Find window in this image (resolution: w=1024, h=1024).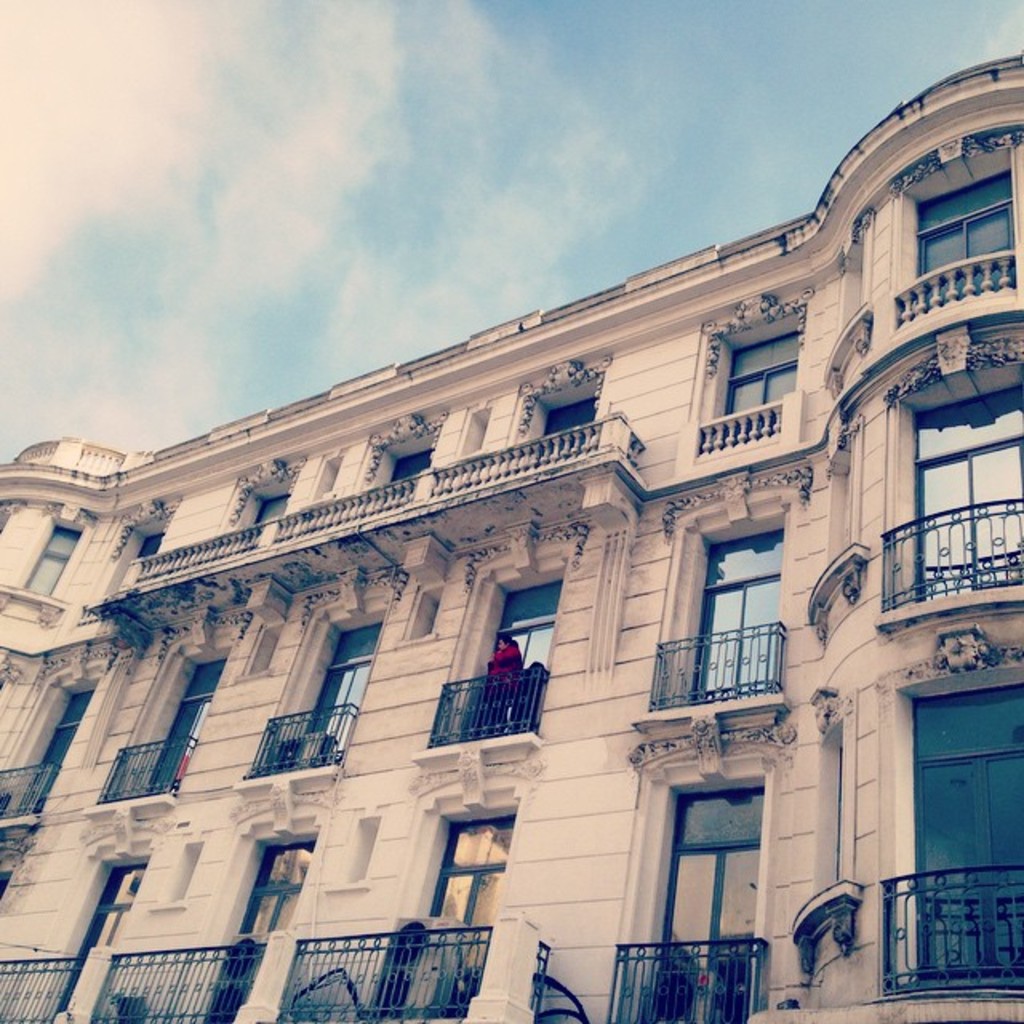
[19, 693, 82, 816].
